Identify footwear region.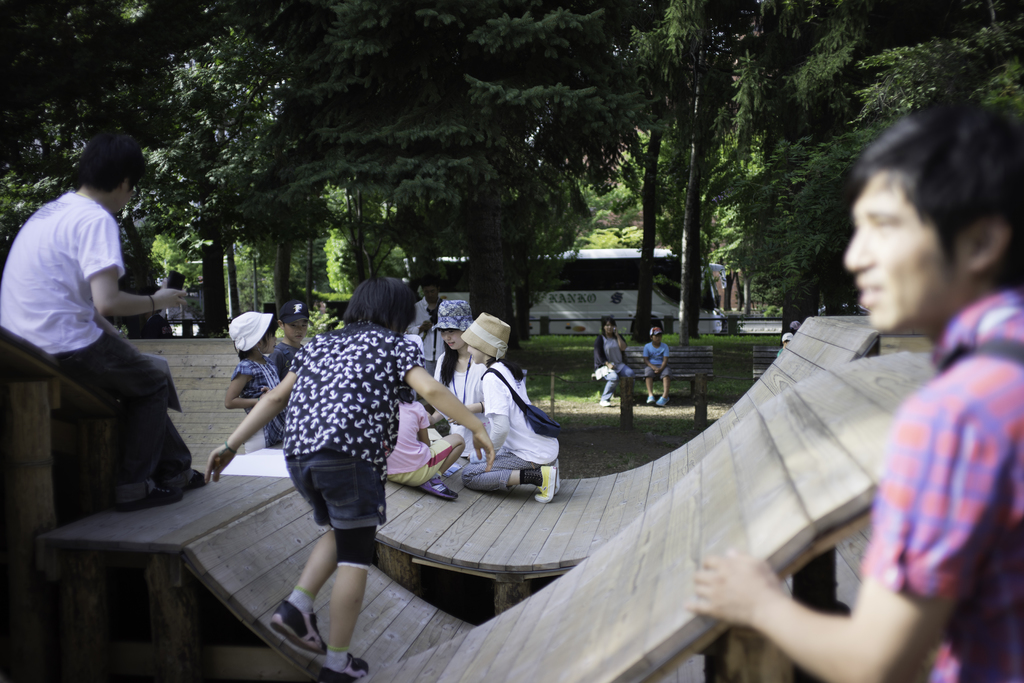
Region: 646,394,653,404.
